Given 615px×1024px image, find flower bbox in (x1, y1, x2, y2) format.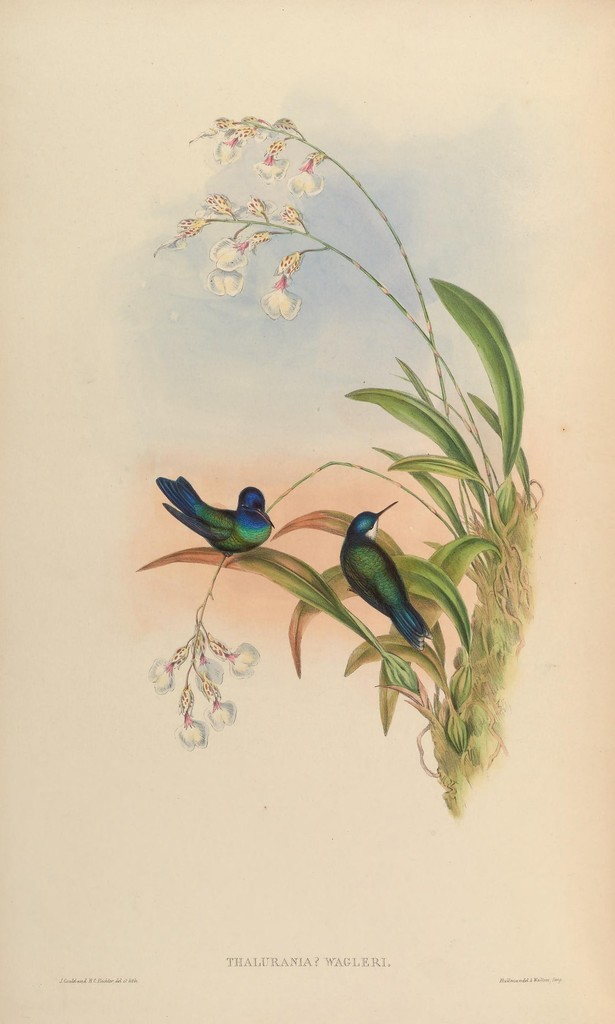
(146, 657, 176, 693).
